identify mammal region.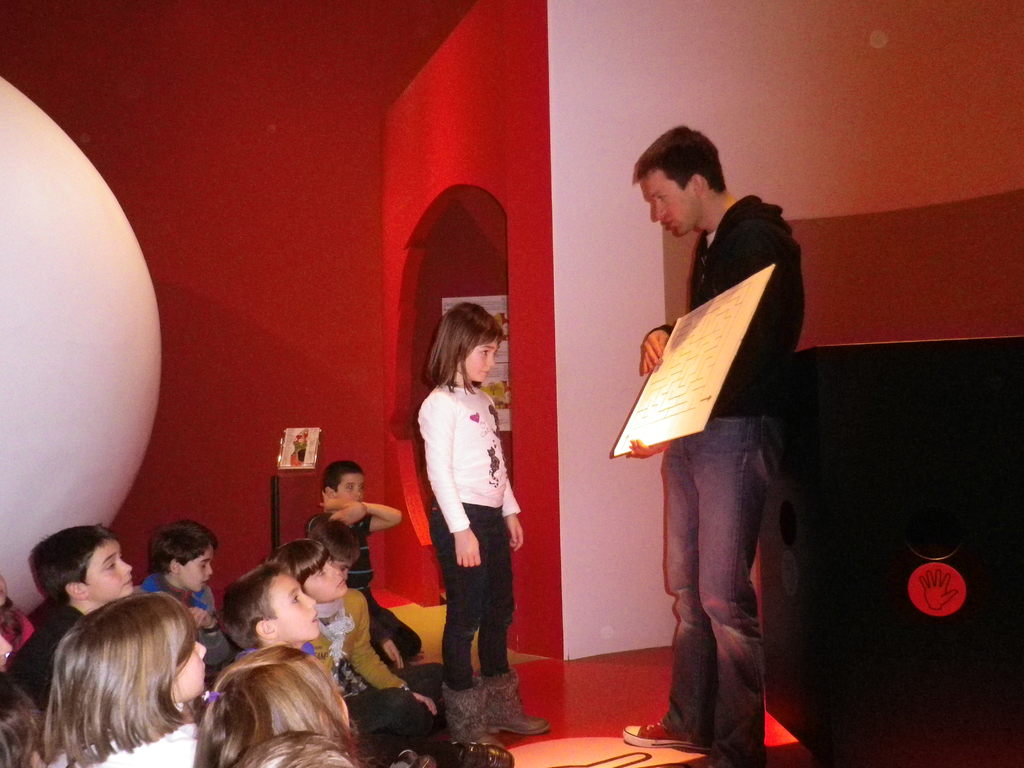
Region: Rect(146, 523, 229, 680).
